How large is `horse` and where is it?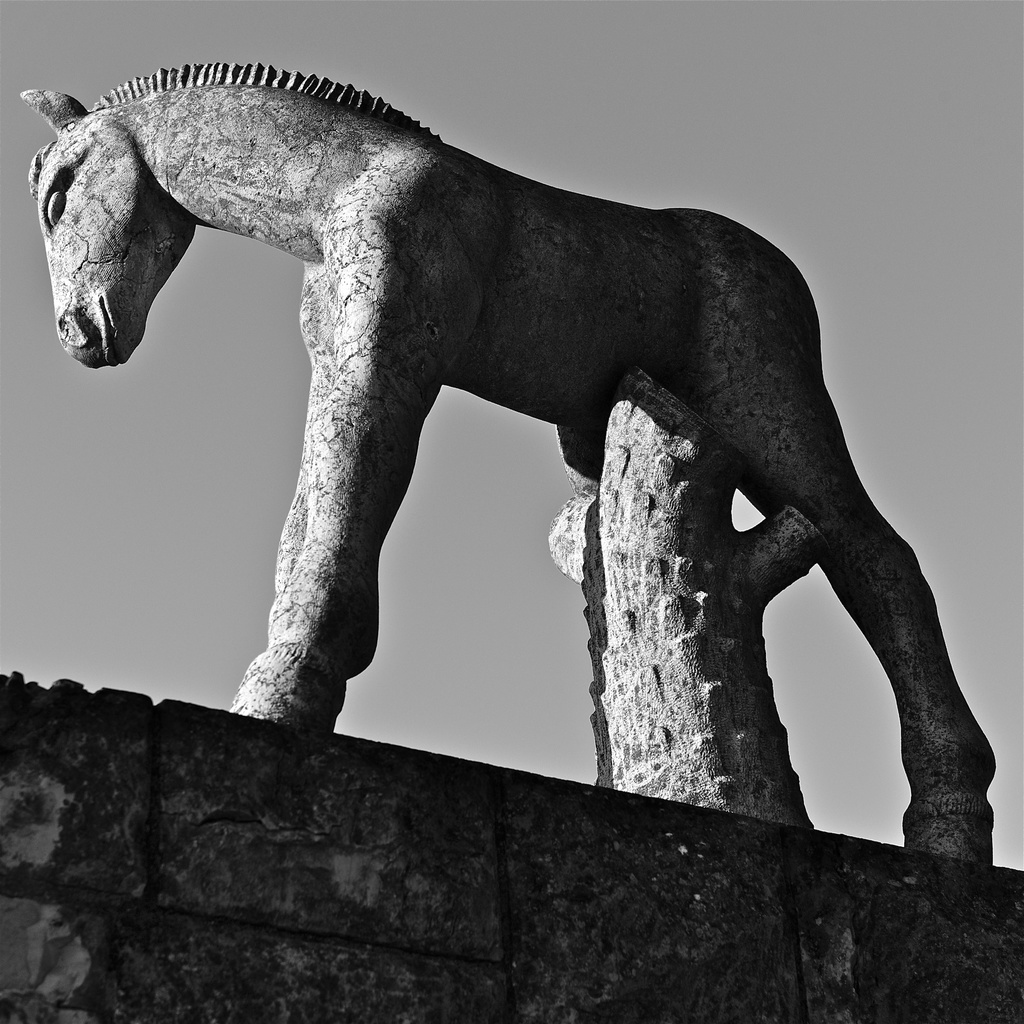
Bounding box: 23 58 998 872.
